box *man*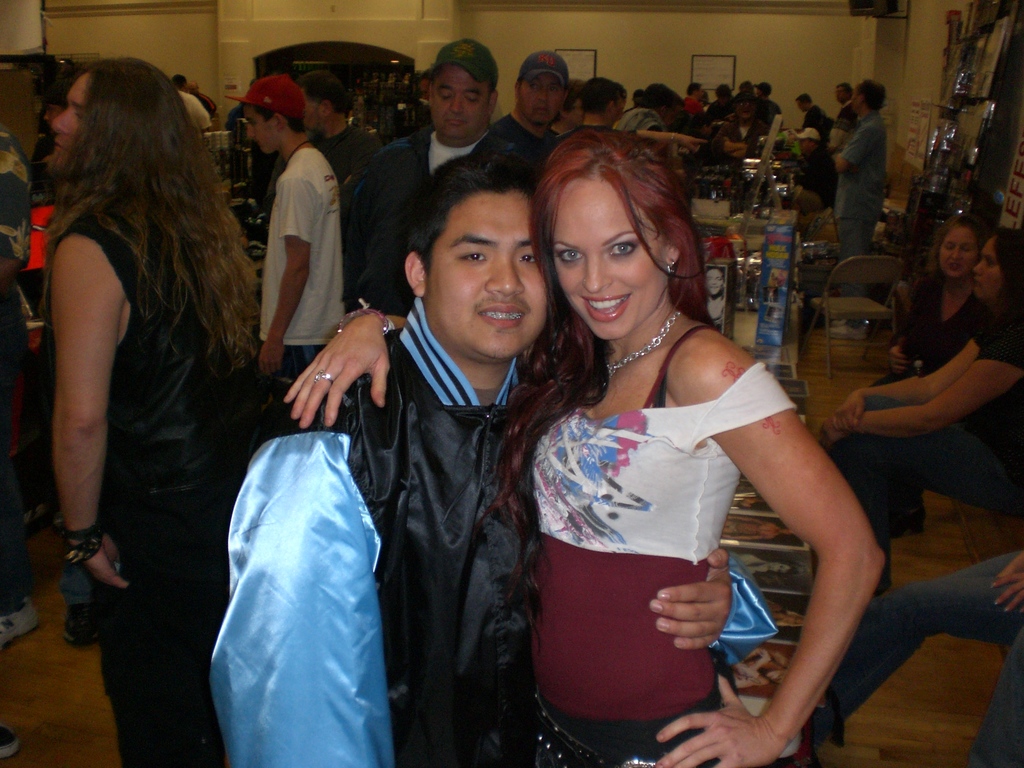
BBox(209, 154, 781, 767)
